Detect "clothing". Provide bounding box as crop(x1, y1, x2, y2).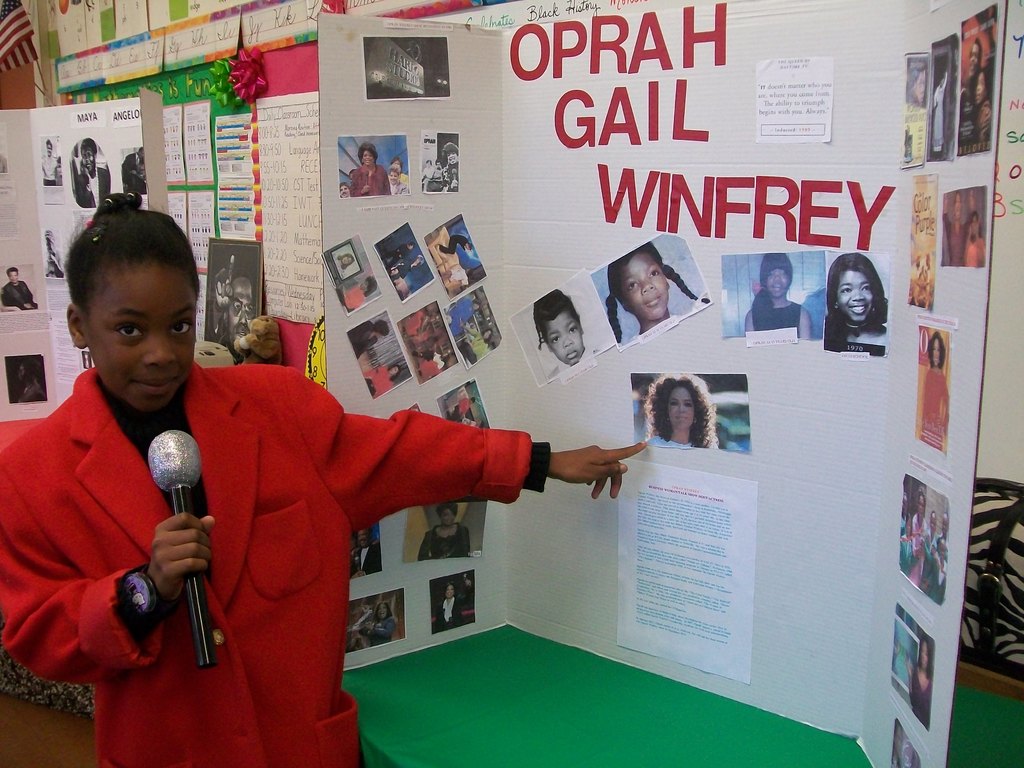
crop(382, 242, 409, 268).
